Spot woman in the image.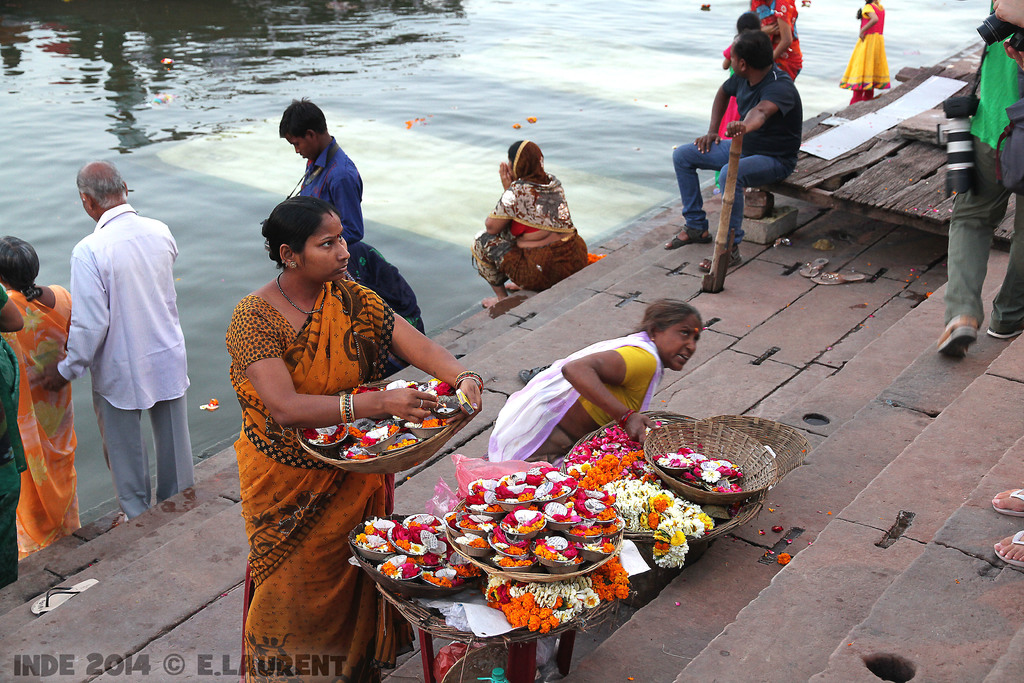
woman found at l=746, t=0, r=771, b=35.
